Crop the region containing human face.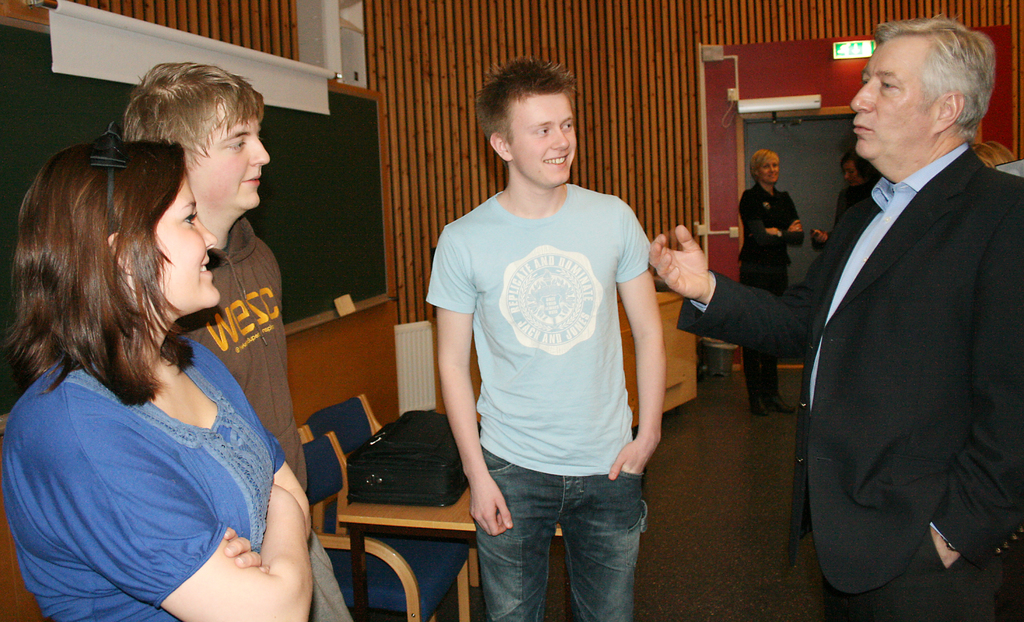
Crop region: [left=843, top=159, right=865, bottom=186].
